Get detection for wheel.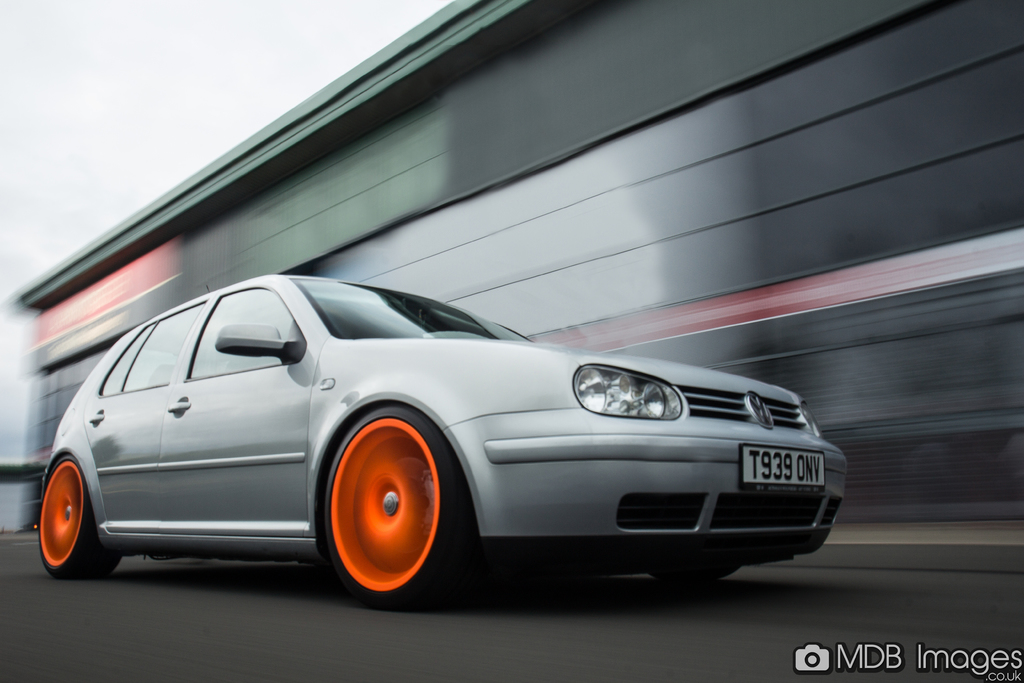
Detection: <box>38,449,112,575</box>.
